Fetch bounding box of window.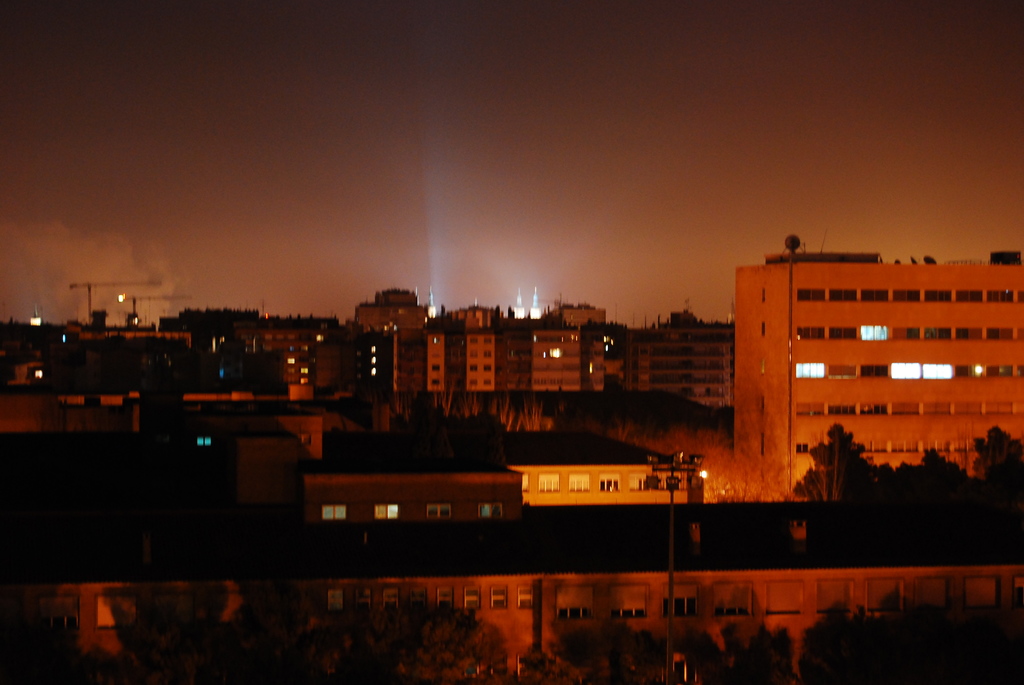
Bbox: select_region(765, 581, 800, 618).
